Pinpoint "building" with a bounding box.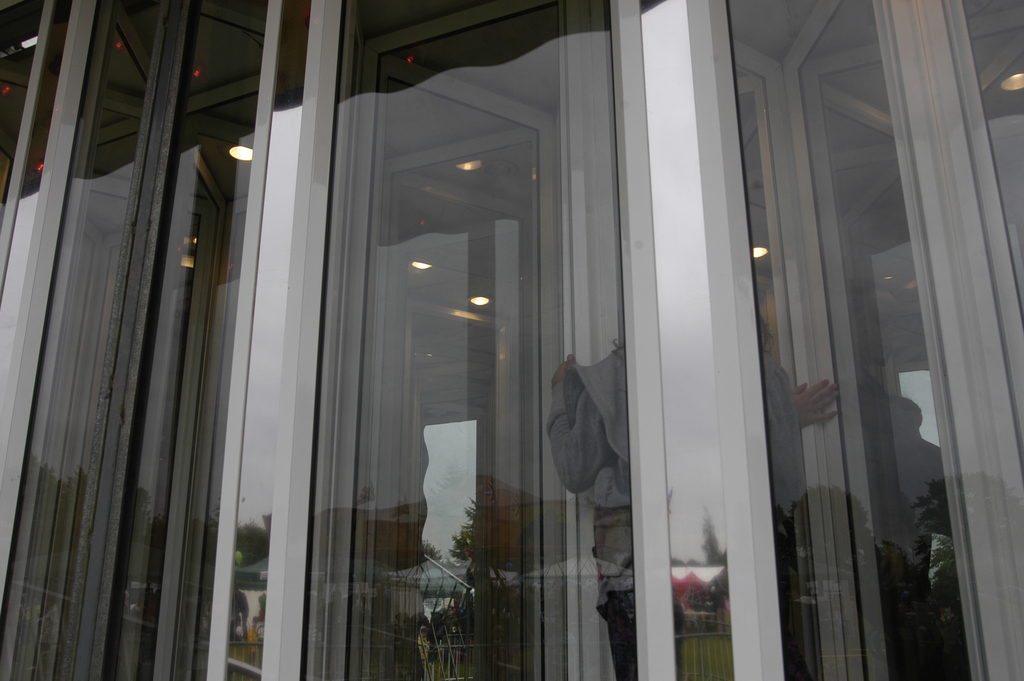
crop(0, 0, 1023, 680).
